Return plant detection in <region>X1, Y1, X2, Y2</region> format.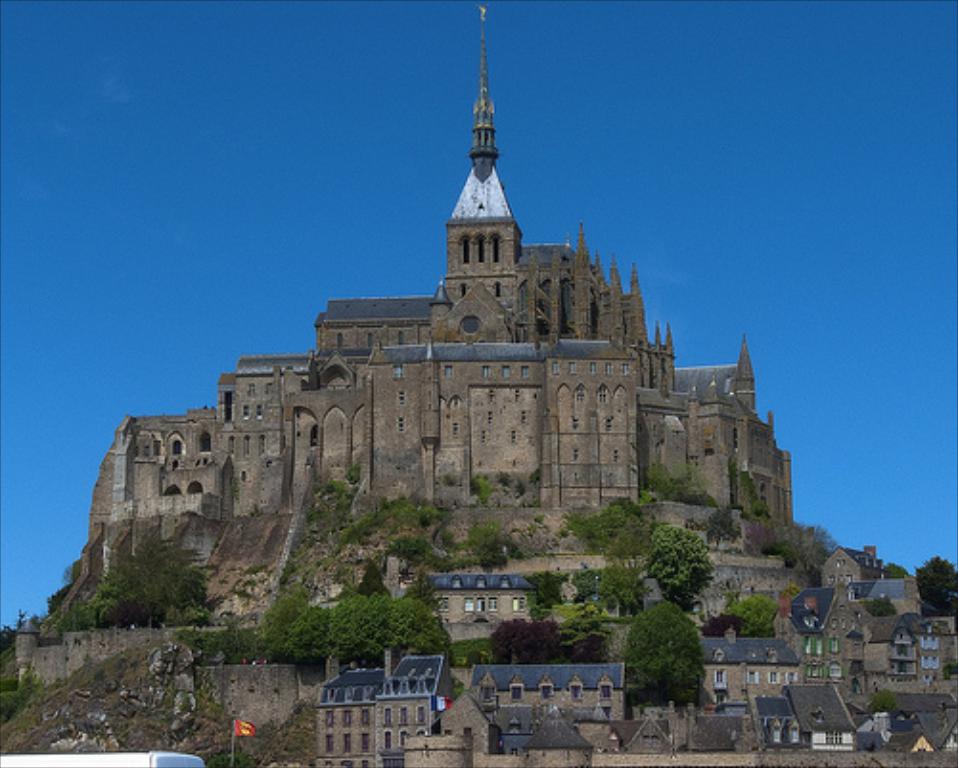
<region>703, 502, 747, 548</region>.
